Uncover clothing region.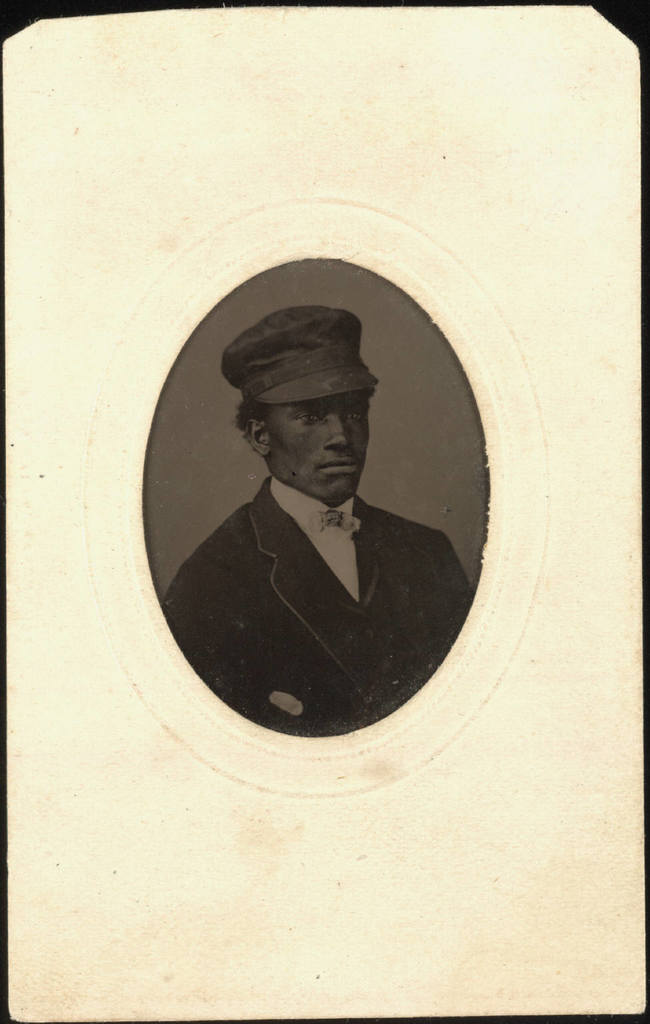
Uncovered: locate(163, 469, 489, 738).
